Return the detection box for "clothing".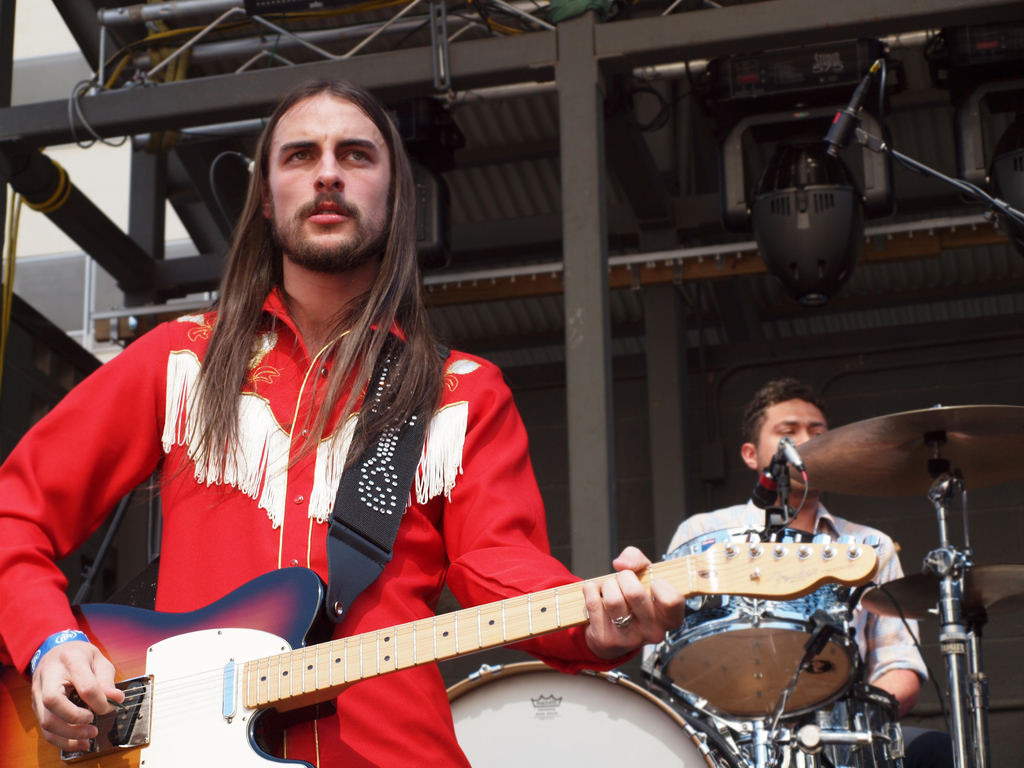
646,499,928,767.
